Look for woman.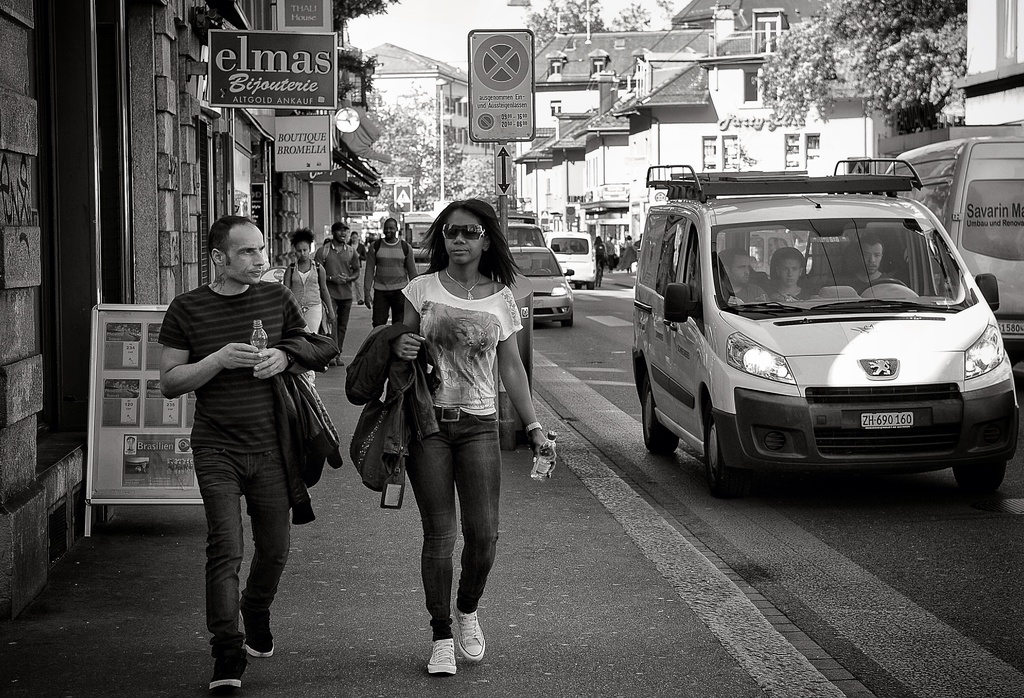
Found: pyautogui.locateOnScreen(382, 194, 532, 665).
